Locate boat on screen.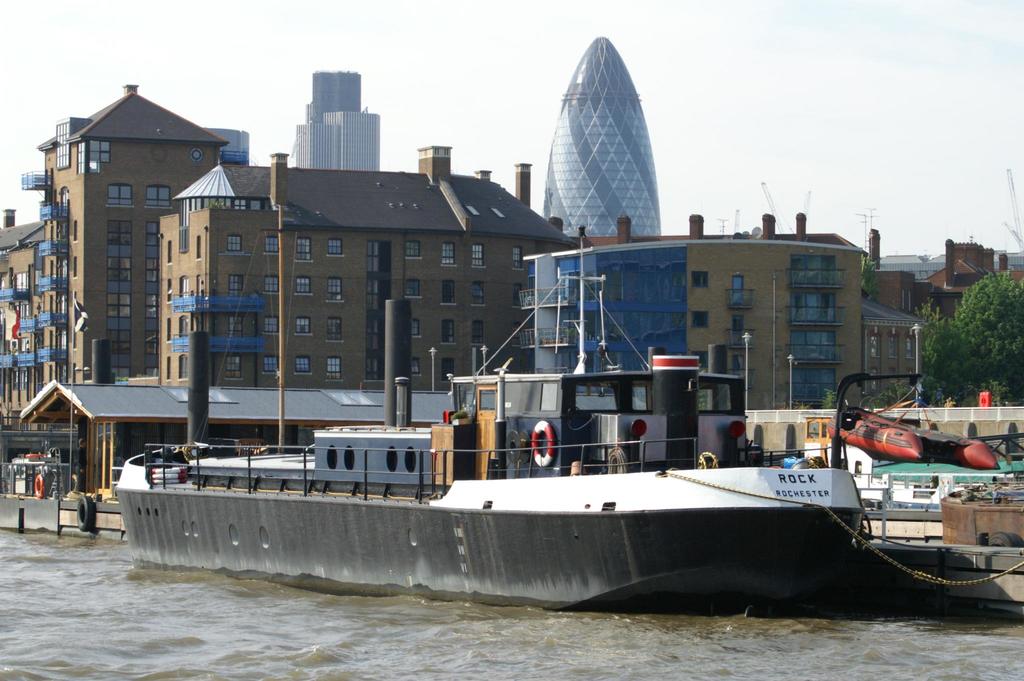
On screen at <region>131, 193, 985, 589</region>.
